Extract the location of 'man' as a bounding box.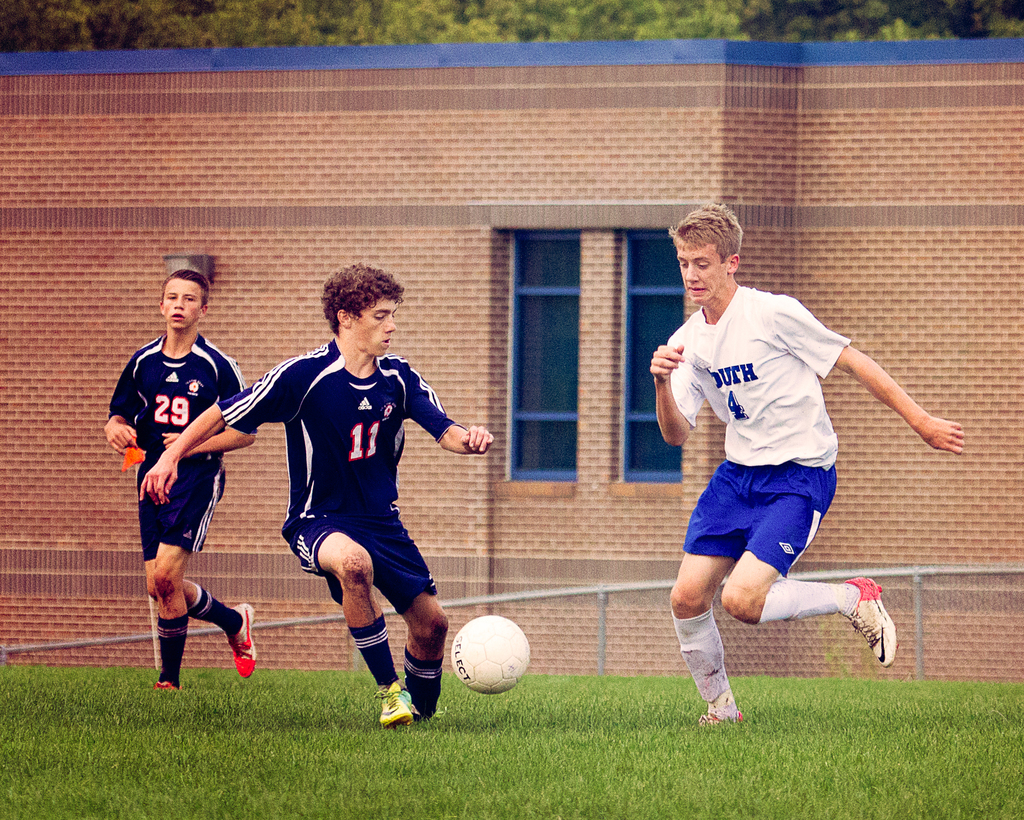
(x1=642, y1=193, x2=957, y2=732).
